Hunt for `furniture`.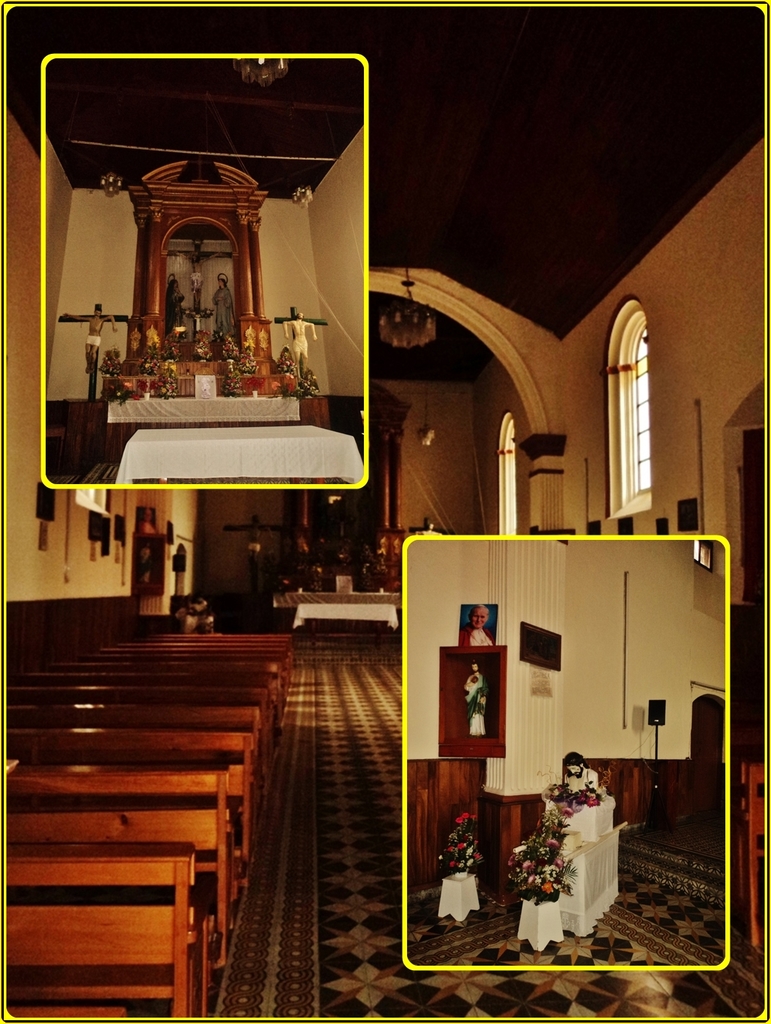
Hunted down at 554 825 627 939.
